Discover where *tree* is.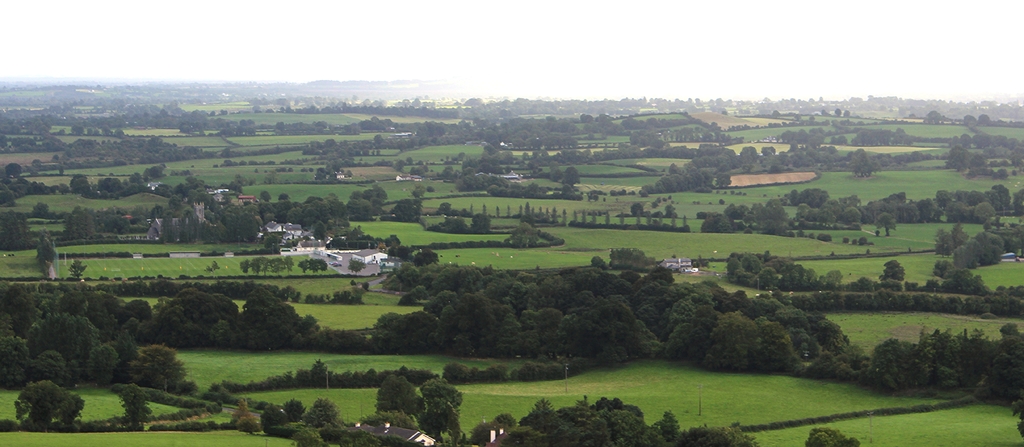
Discovered at {"x1": 145, "y1": 167, "x2": 164, "y2": 184}.
